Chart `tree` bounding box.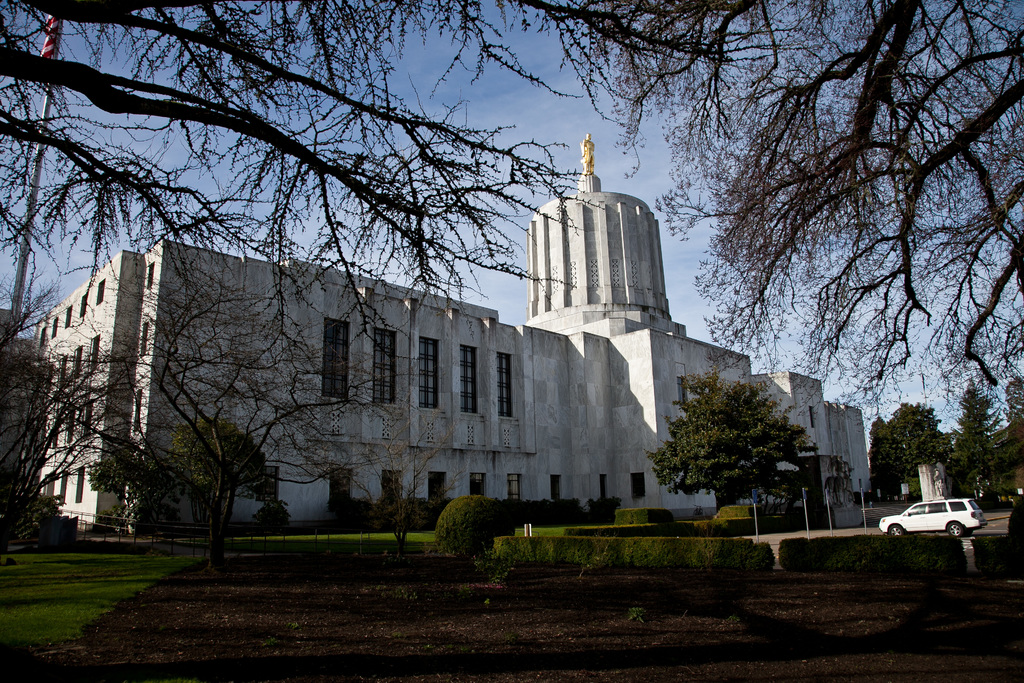
Charted: <box>867,391,947,502</box>.
